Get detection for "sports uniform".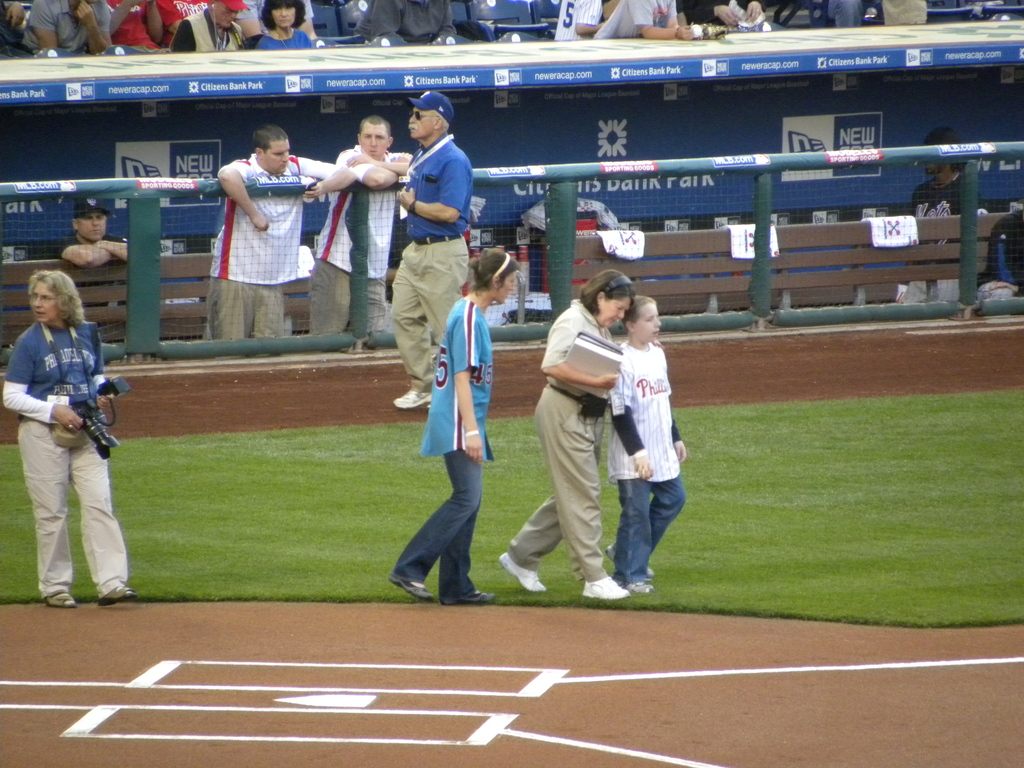
Detection: bbox=[984, 204, 1023, 300].
